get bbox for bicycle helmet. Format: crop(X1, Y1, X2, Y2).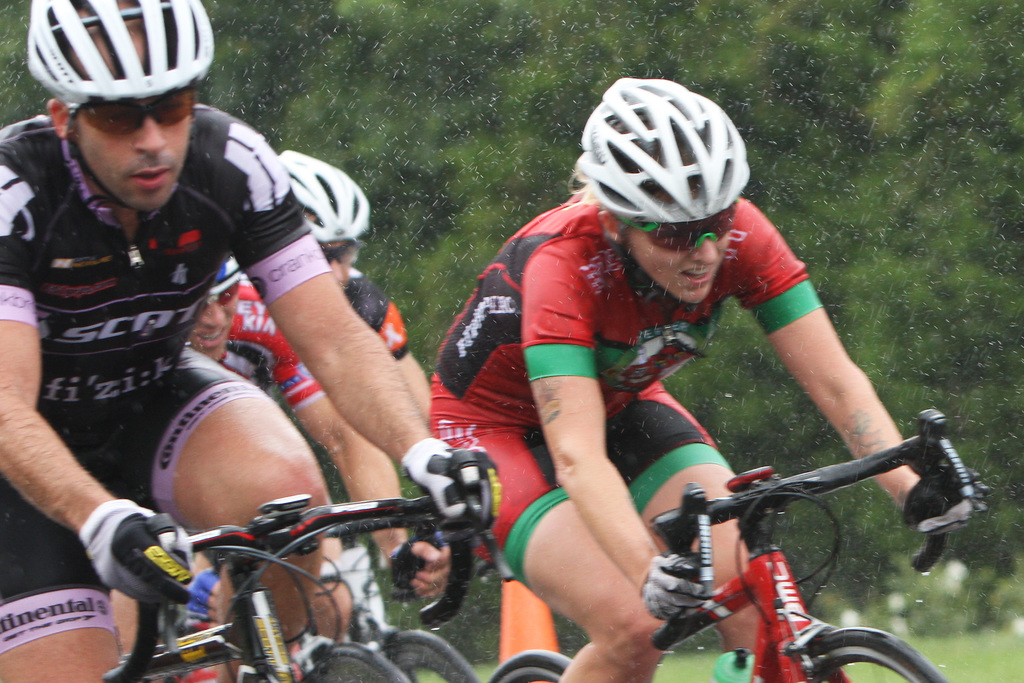
crop(21, 0, 212, 97).
